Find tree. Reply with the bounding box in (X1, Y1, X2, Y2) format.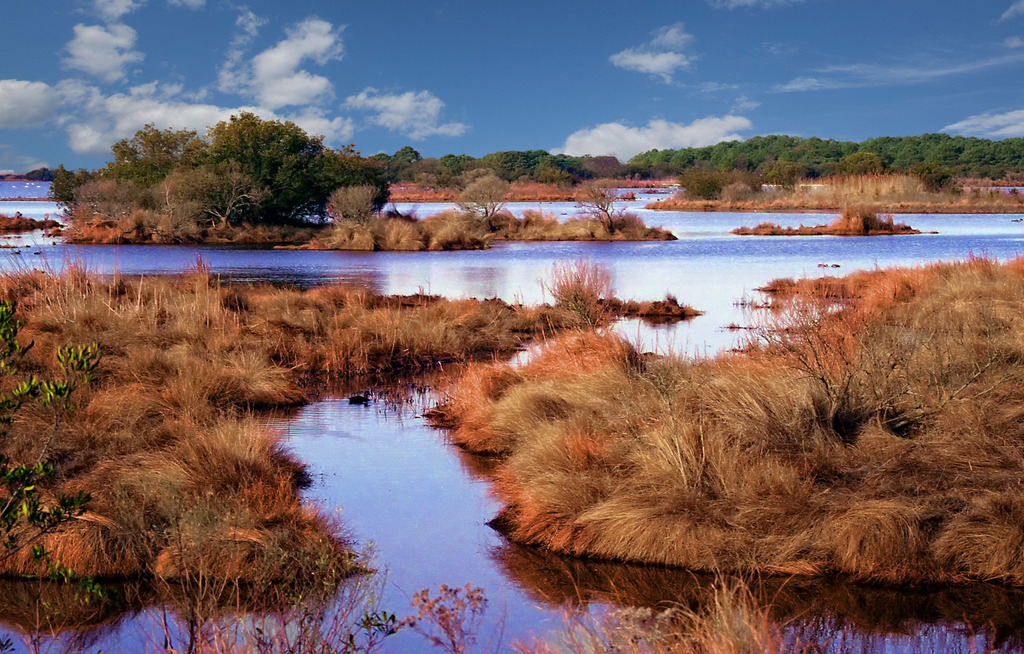
(341, 133, 623, 187).
